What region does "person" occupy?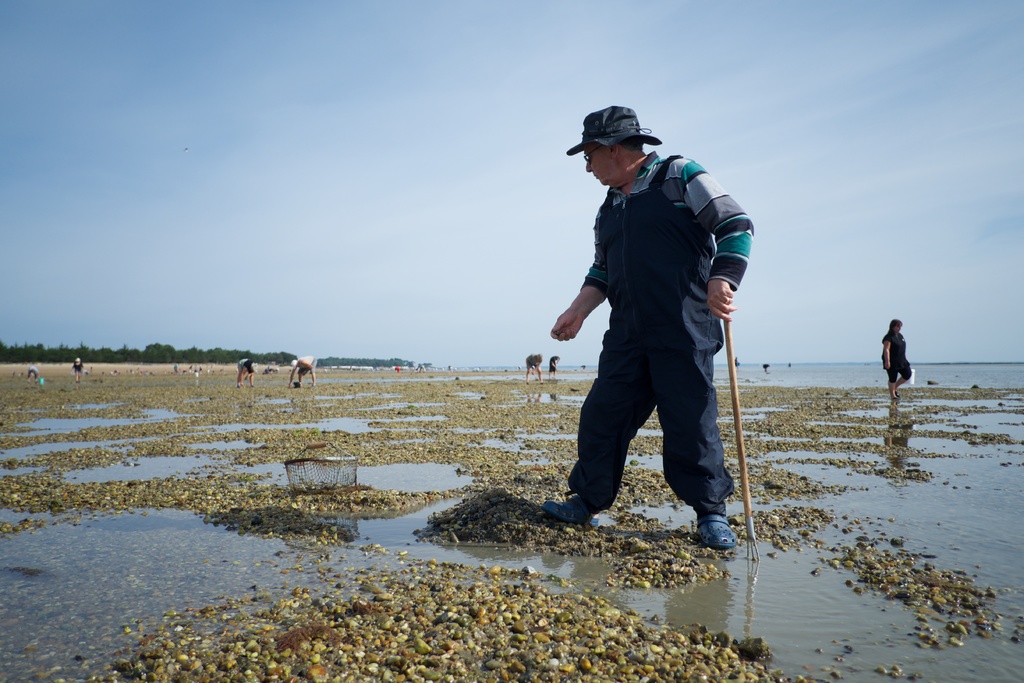
bbox=[283, 352, 317, 390].
